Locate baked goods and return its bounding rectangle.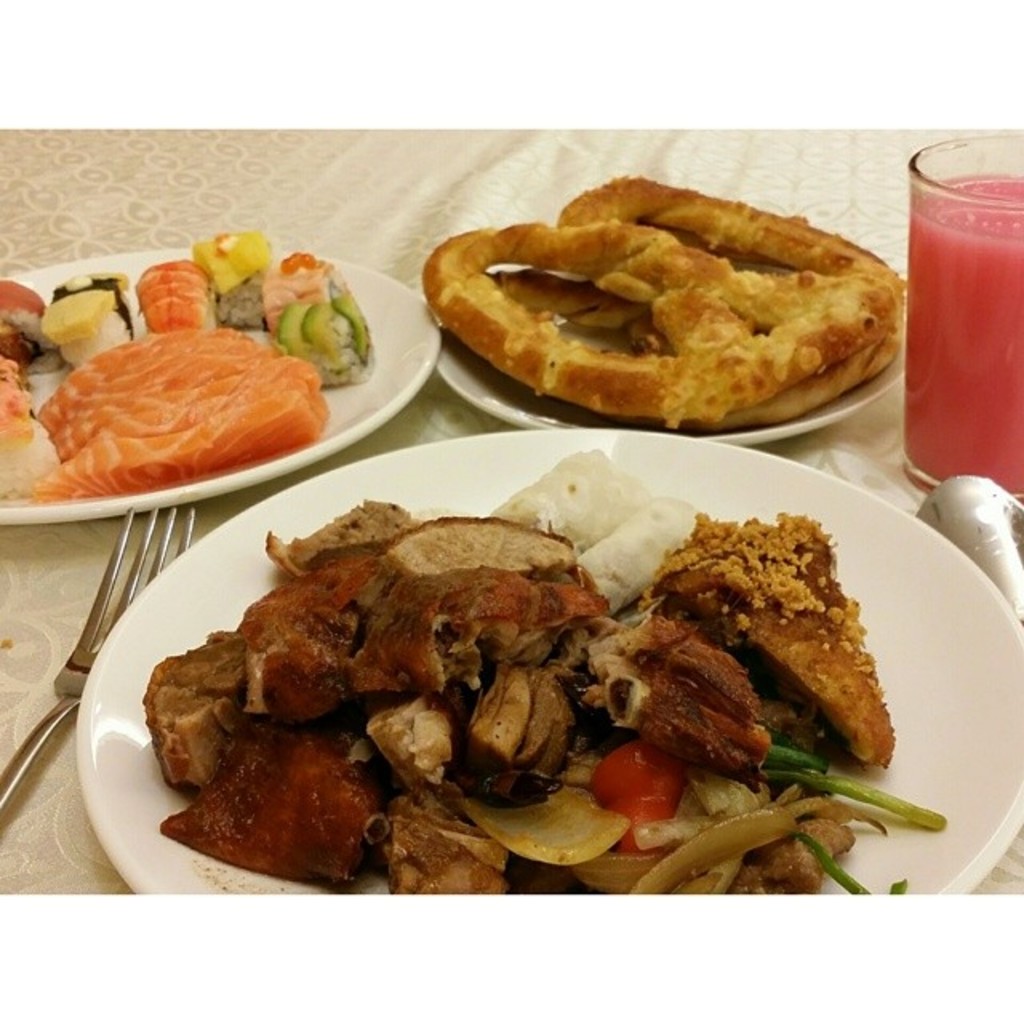
<box>258,491,440,576</box>.
